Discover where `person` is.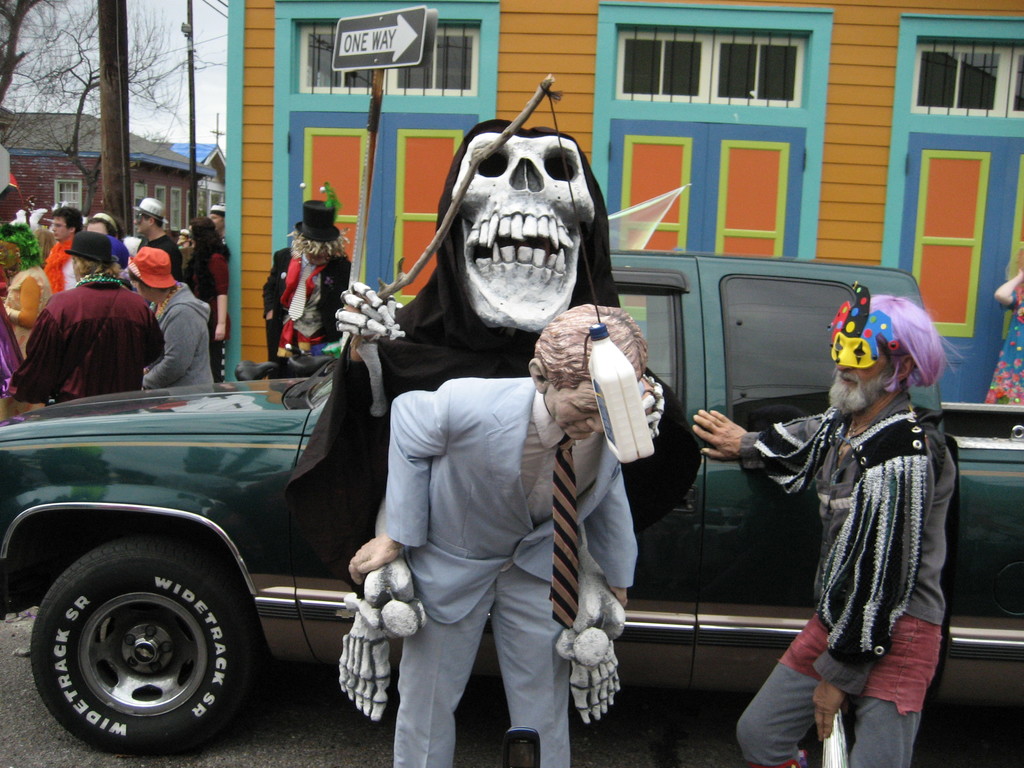
Discovered at [x1=981, y1=268, x2=1023, y2=400].
